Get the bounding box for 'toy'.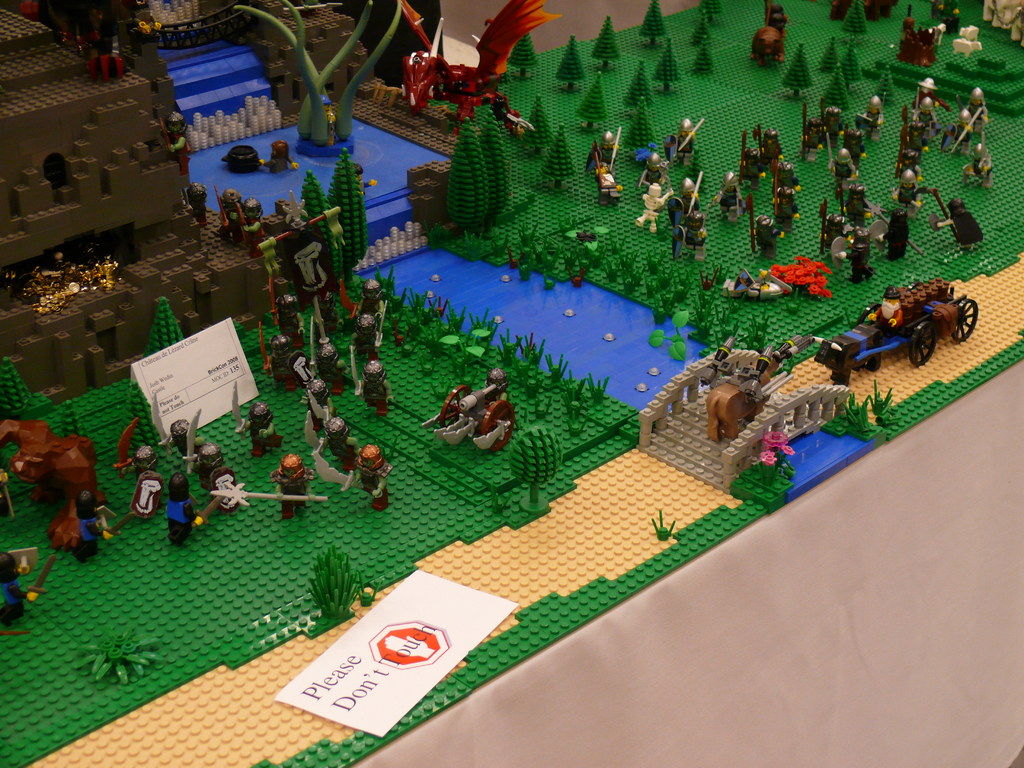
313:295:344:397.
